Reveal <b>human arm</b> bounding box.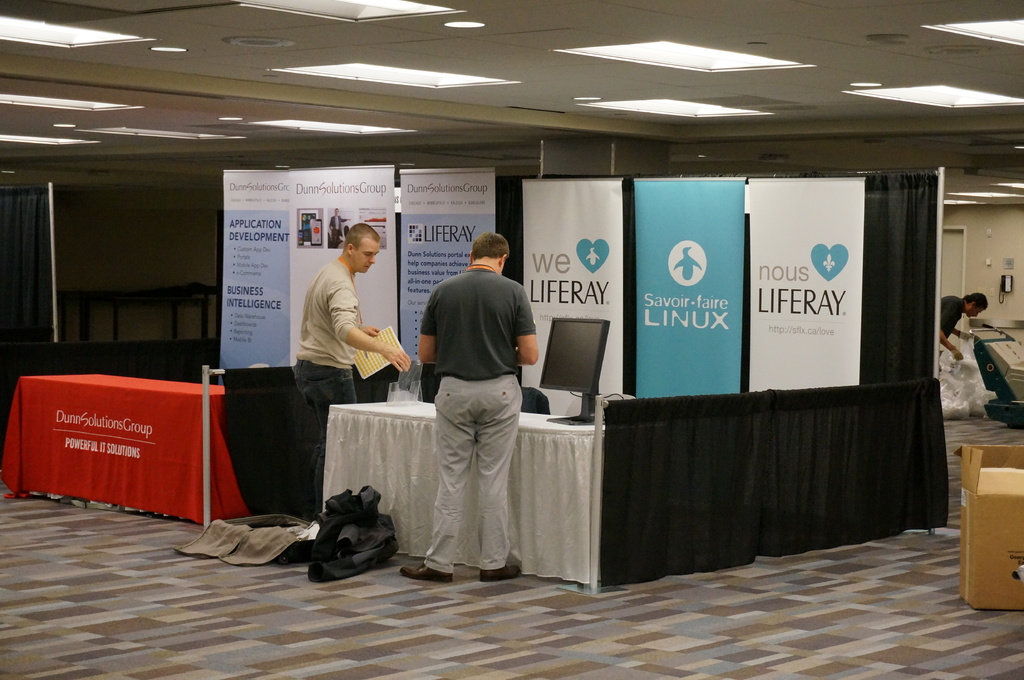
Revealed: crop(413, 283, 442, 374).
